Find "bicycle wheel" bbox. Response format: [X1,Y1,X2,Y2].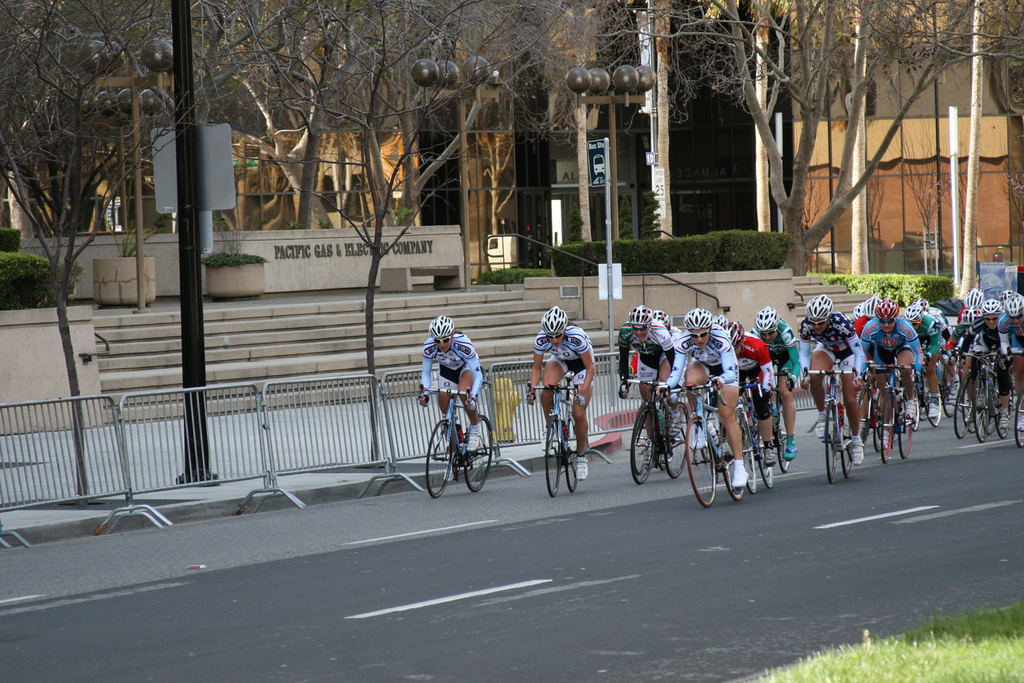
[825,398,838,487].
